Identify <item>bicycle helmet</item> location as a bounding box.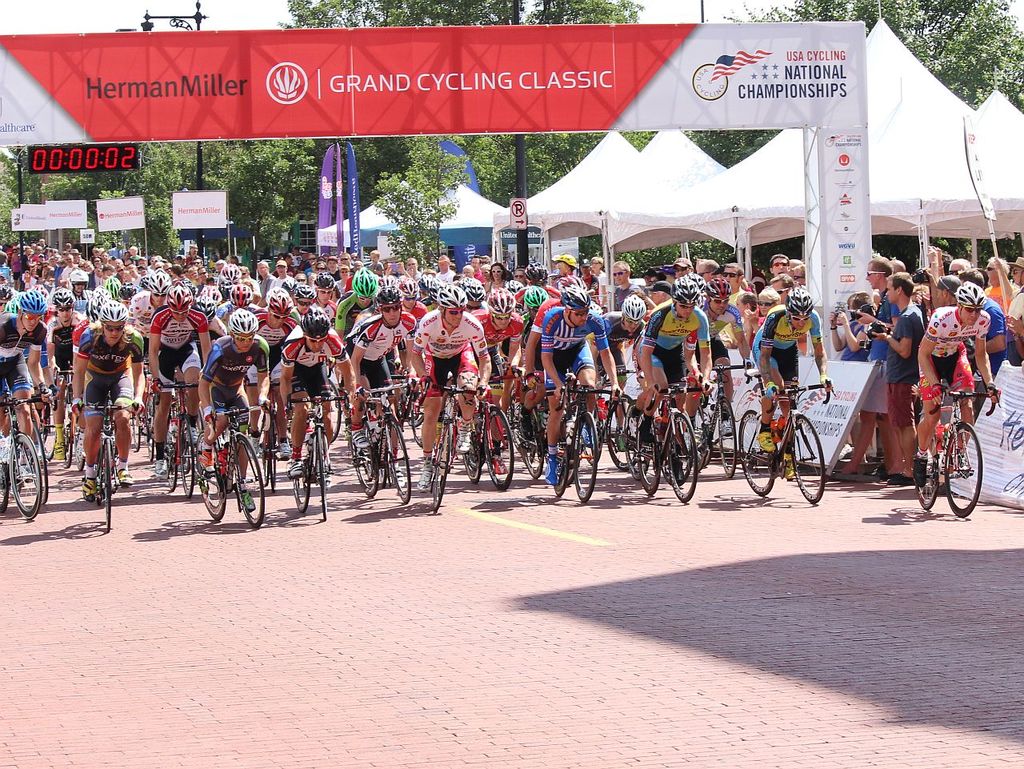
(x1=17, y1=289, x2=42, y2=317).
